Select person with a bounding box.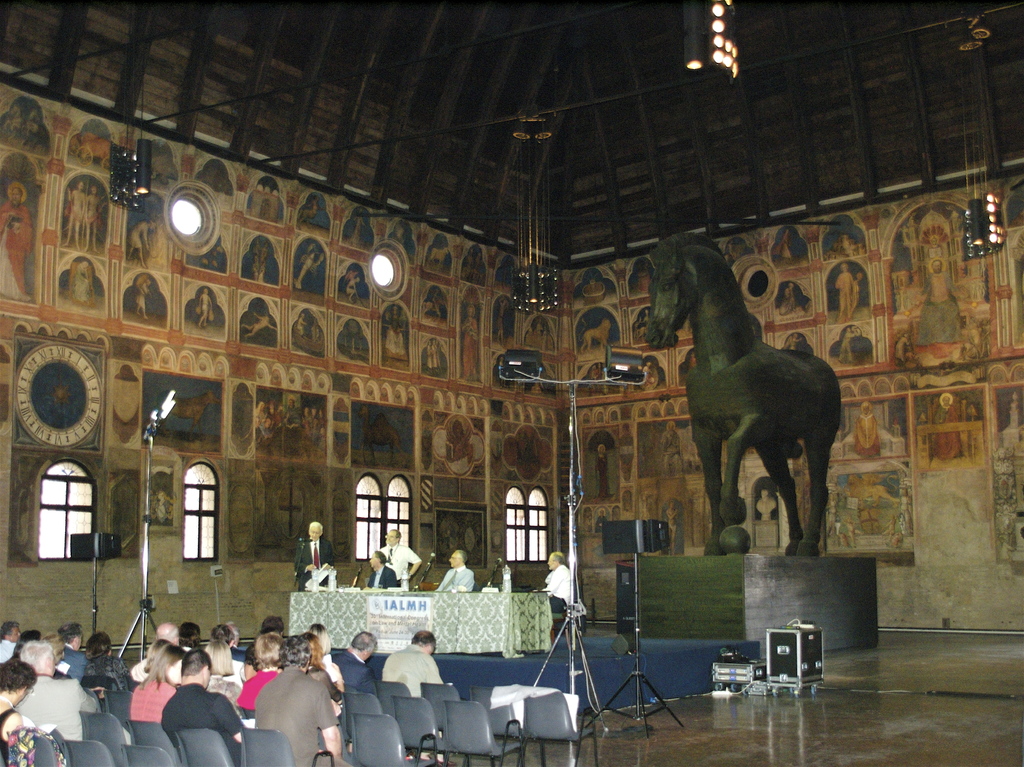
378, 628, 444, 695.
